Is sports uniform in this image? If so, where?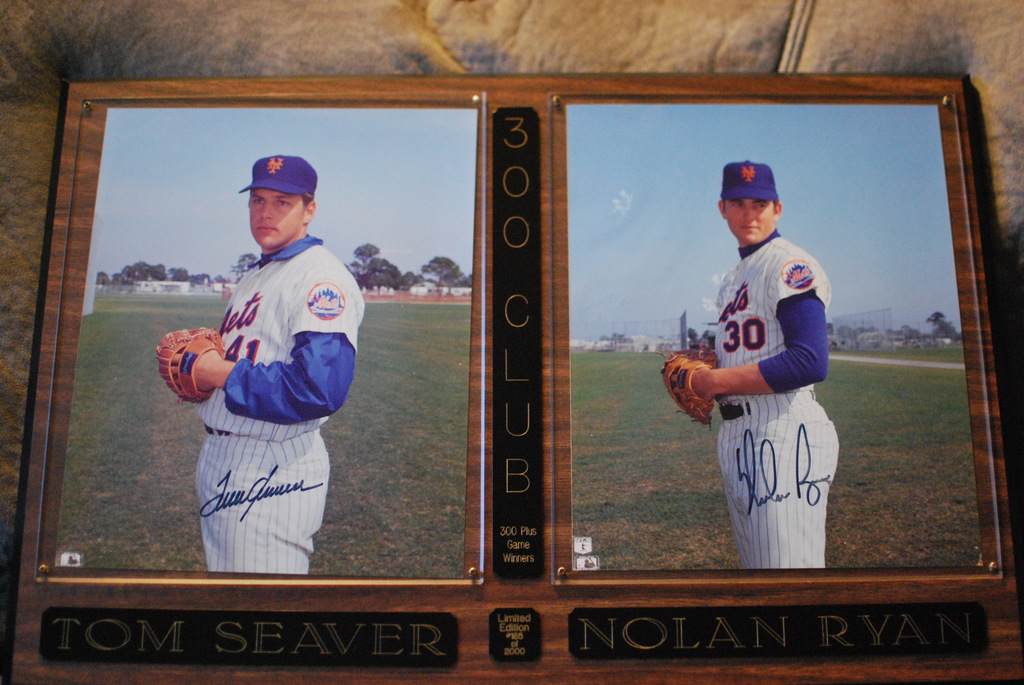
Yes, at [188, 225, 356, 595].
